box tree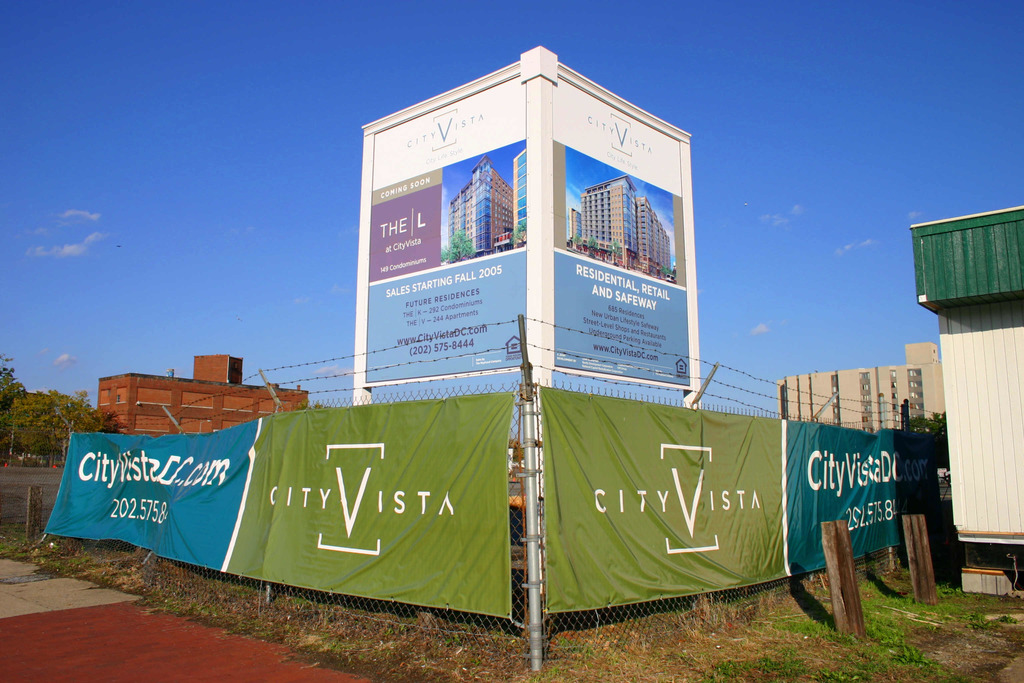
<region>447, 229, 475, 260</region>
